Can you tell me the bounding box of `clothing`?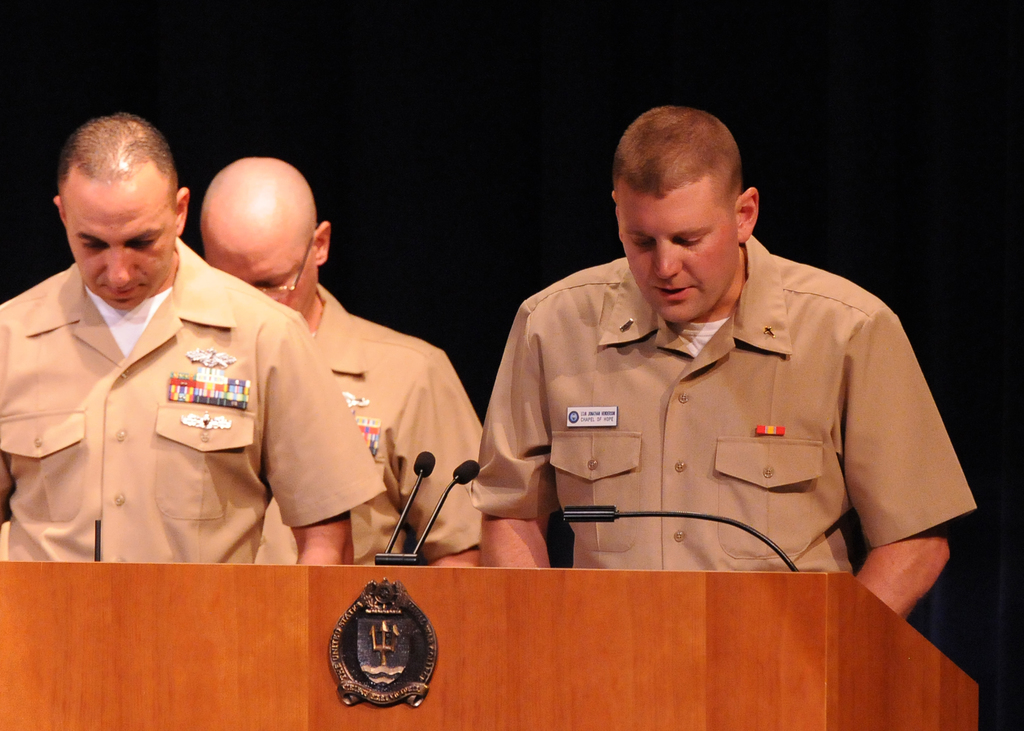
detection(471, 252, 975, 575).
